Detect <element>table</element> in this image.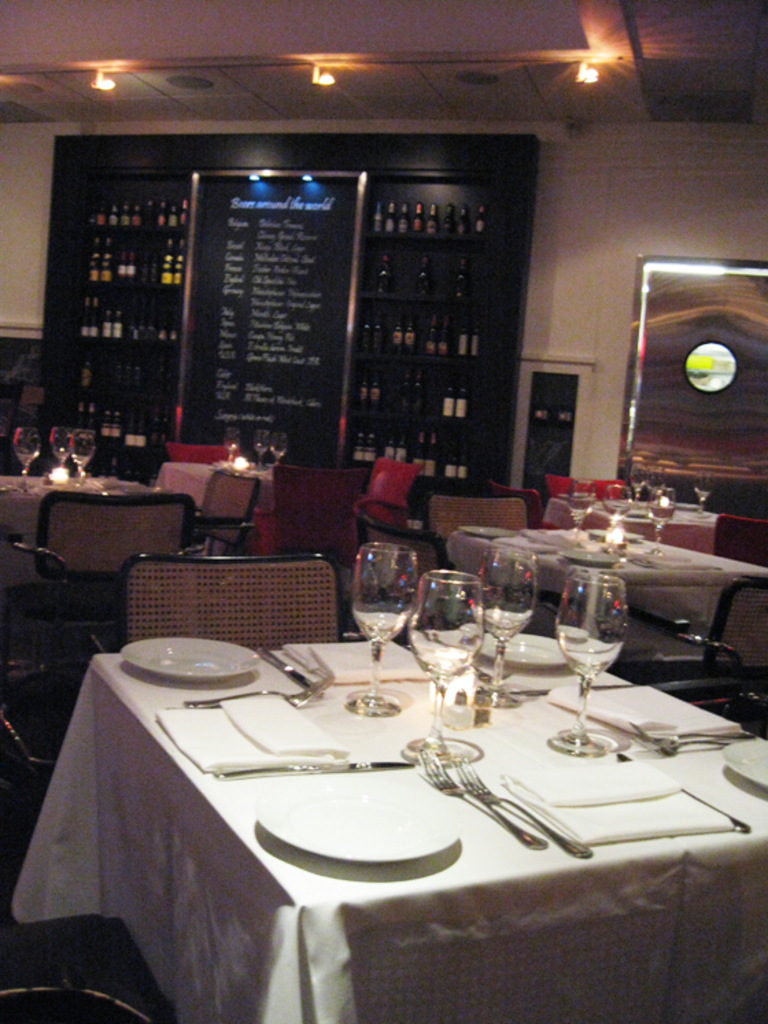
Detection: Rect(539, 496, 717, 557).
